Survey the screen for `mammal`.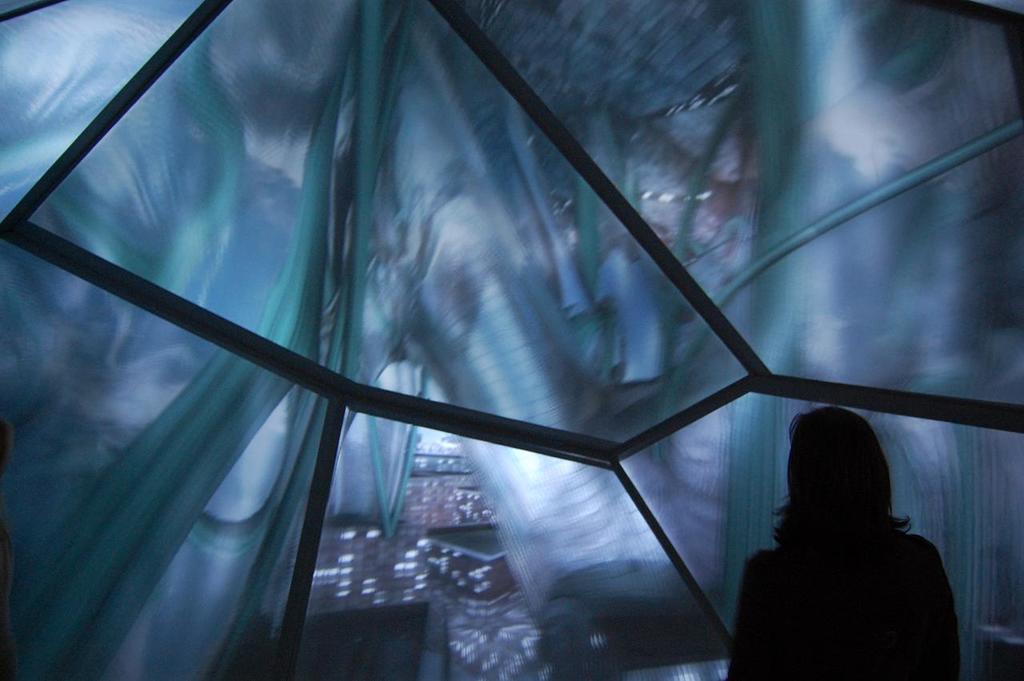
Survey found: (x1=746, y1=425, x2=970, y2=660).
